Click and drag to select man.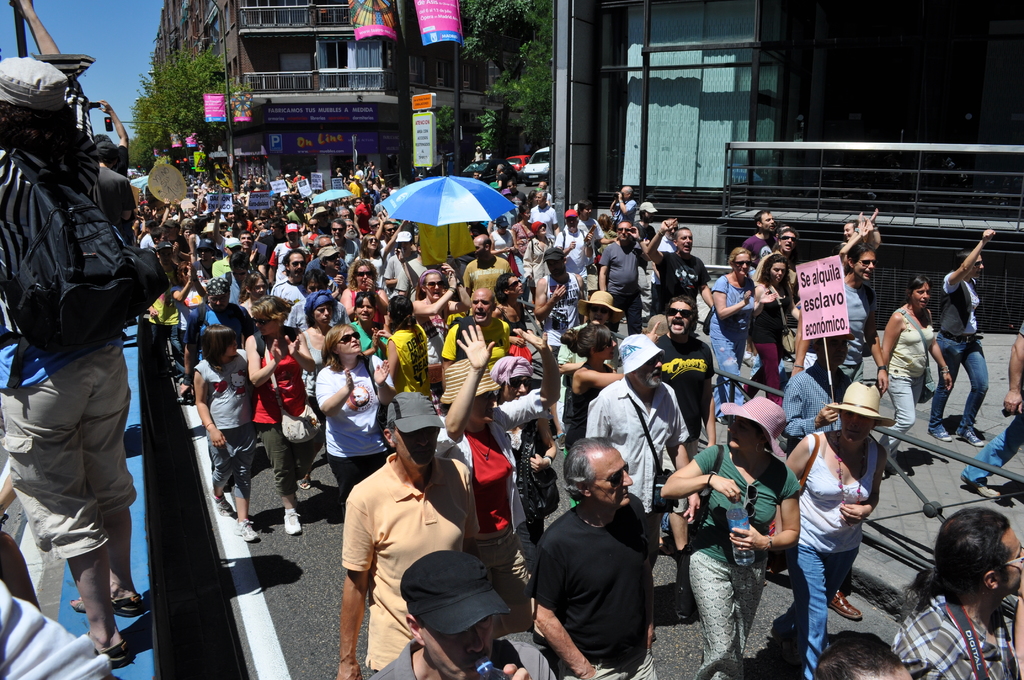
Selection: x1=892, y1=509, x2=1023, y2=679.
